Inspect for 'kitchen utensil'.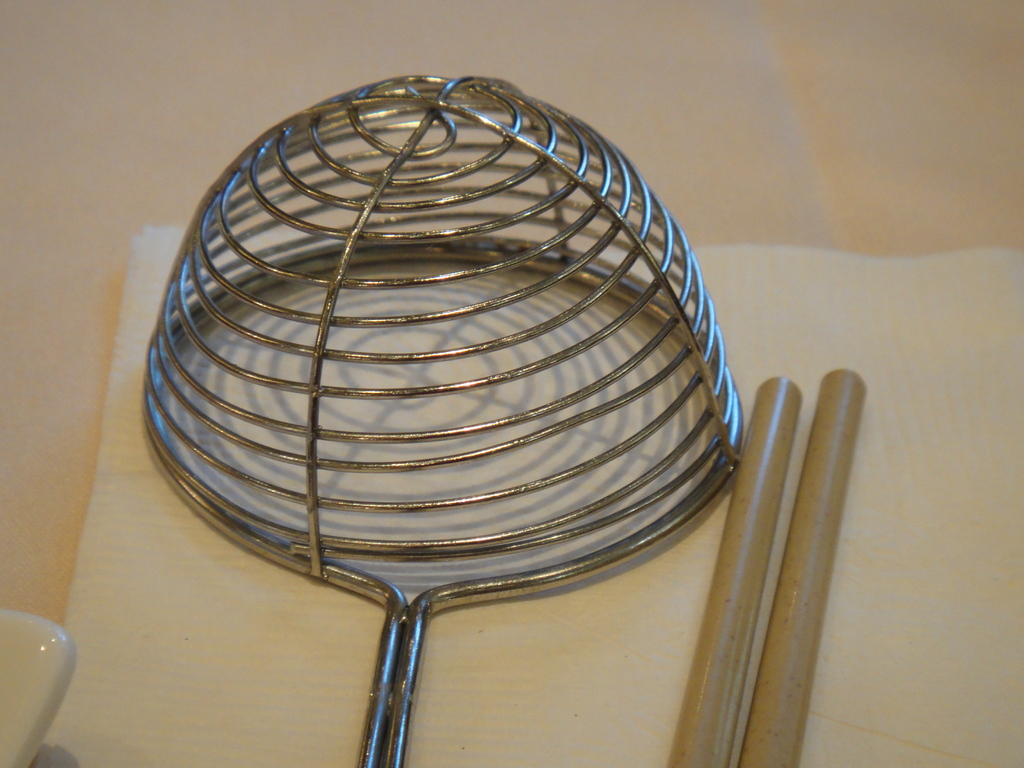
Inspection: pyautogui.locateOnScreen(140, 73, 744, 767).
